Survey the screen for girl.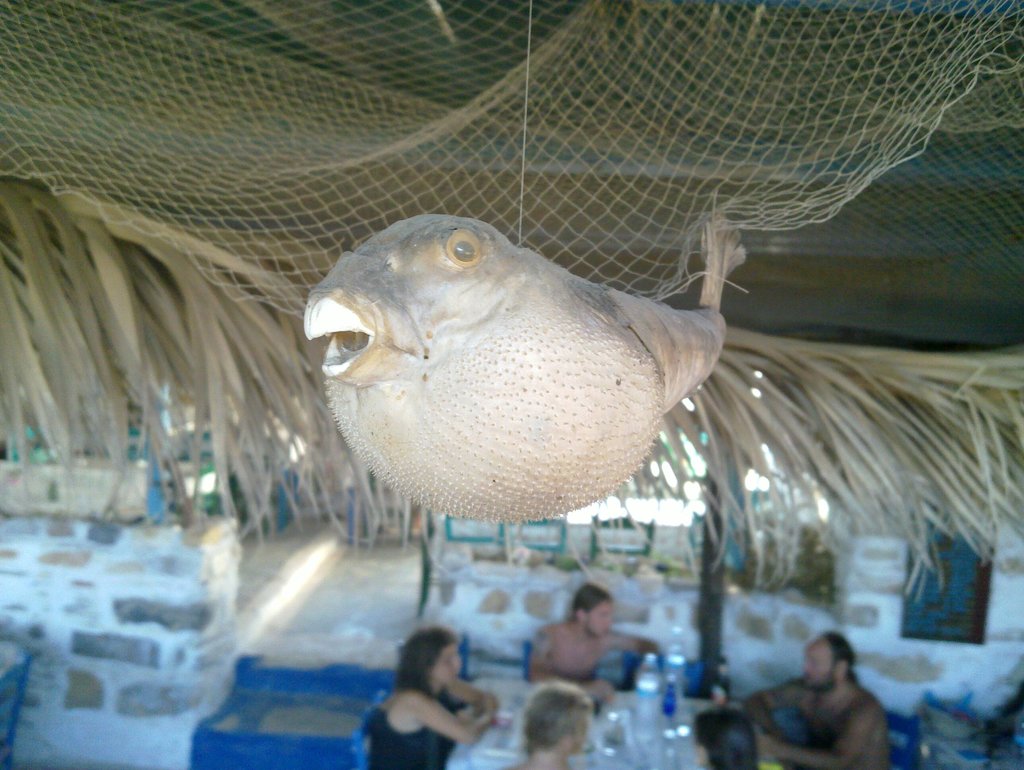
Survey found: pyautogui.locateOnScreen(362, 630, 498, 769).
